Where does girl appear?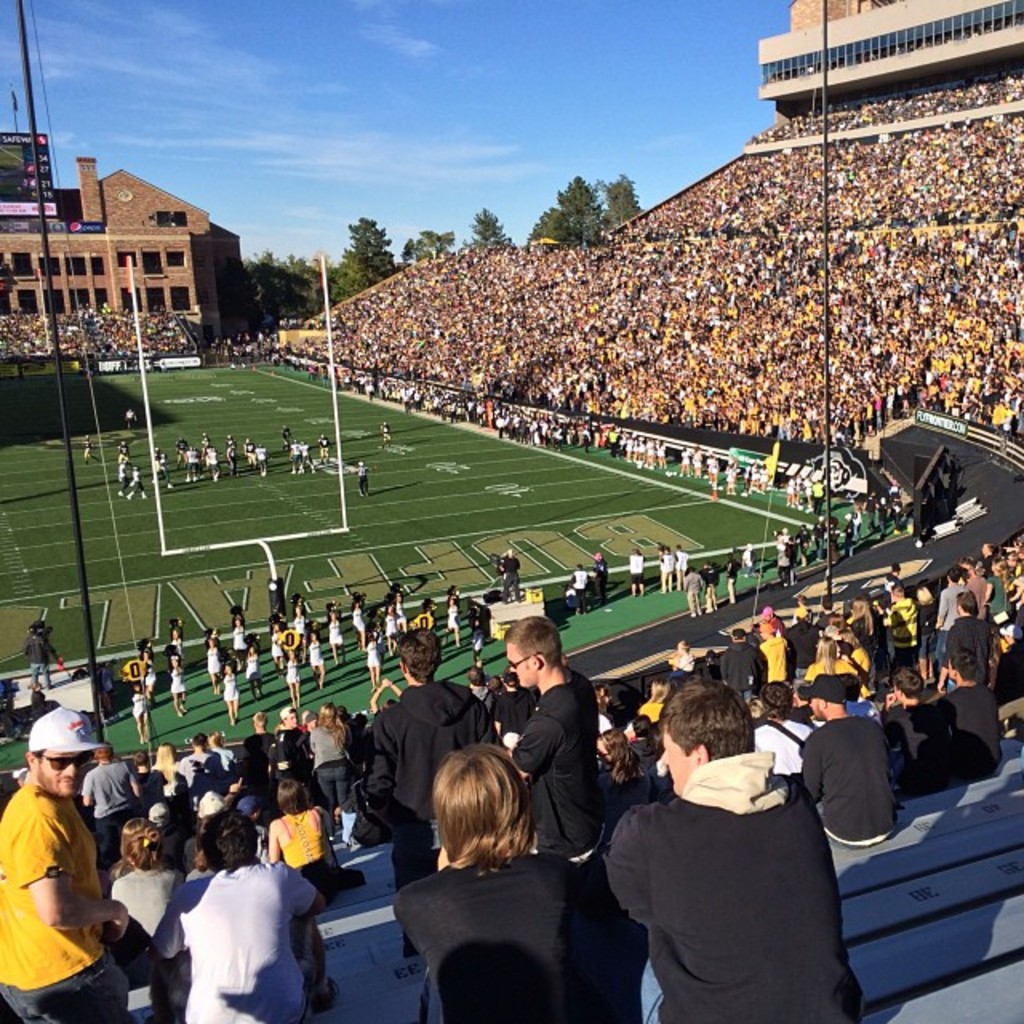
Appears at [128,682,147,739].
